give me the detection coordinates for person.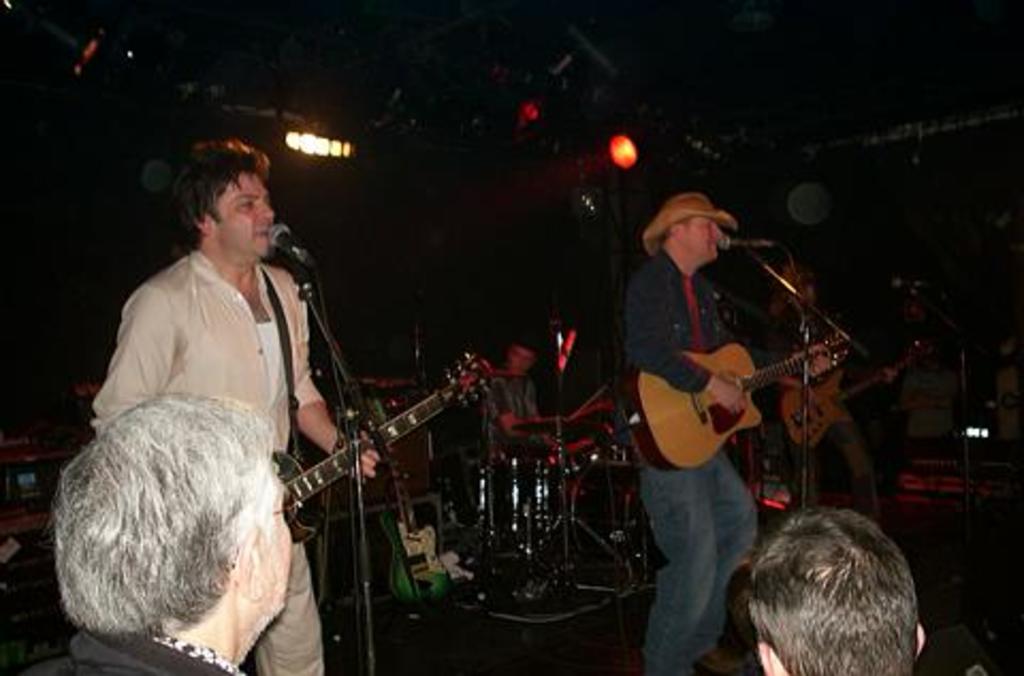
Rect(617, 181, 841, 674).
